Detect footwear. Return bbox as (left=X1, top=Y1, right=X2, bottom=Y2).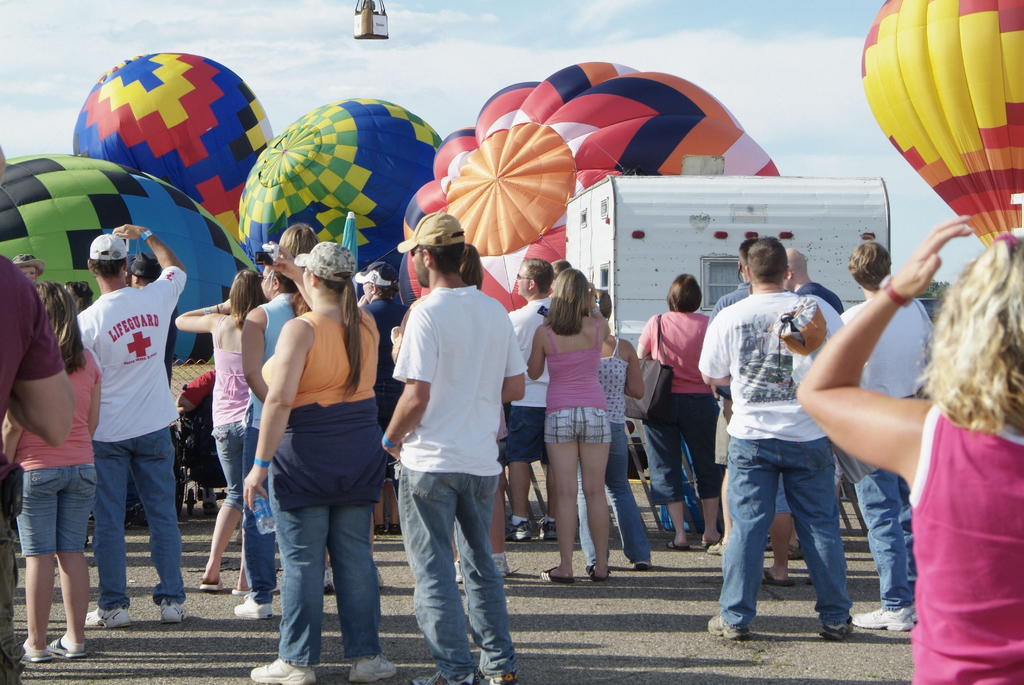
(left=504, top=516, right=531, bottom=540).
